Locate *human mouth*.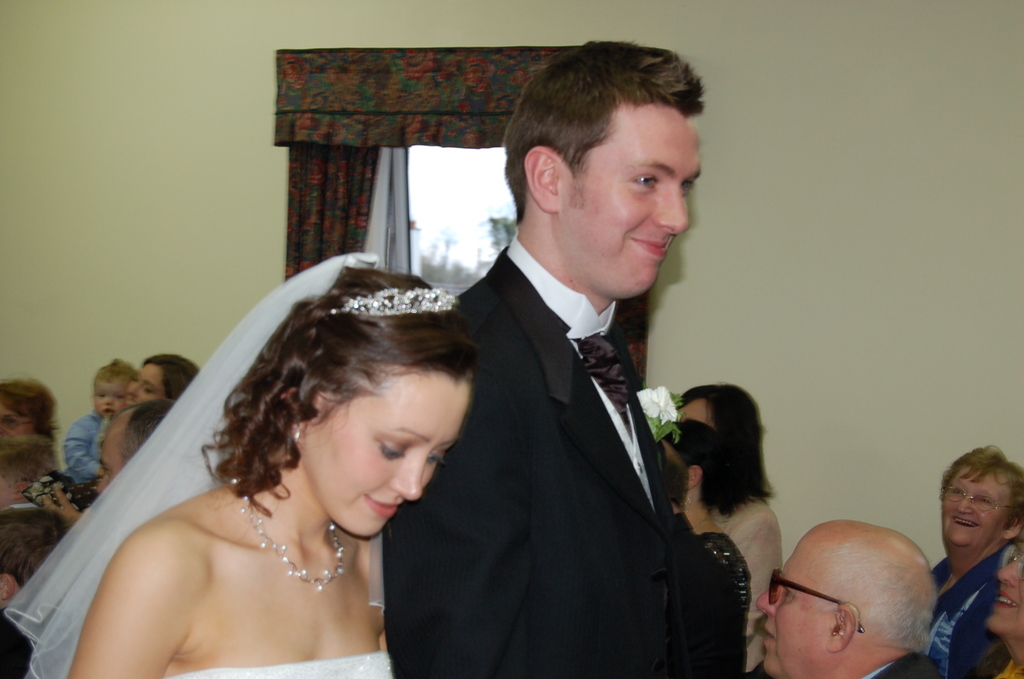
Bounding box: (368, 491, 404, 519).
